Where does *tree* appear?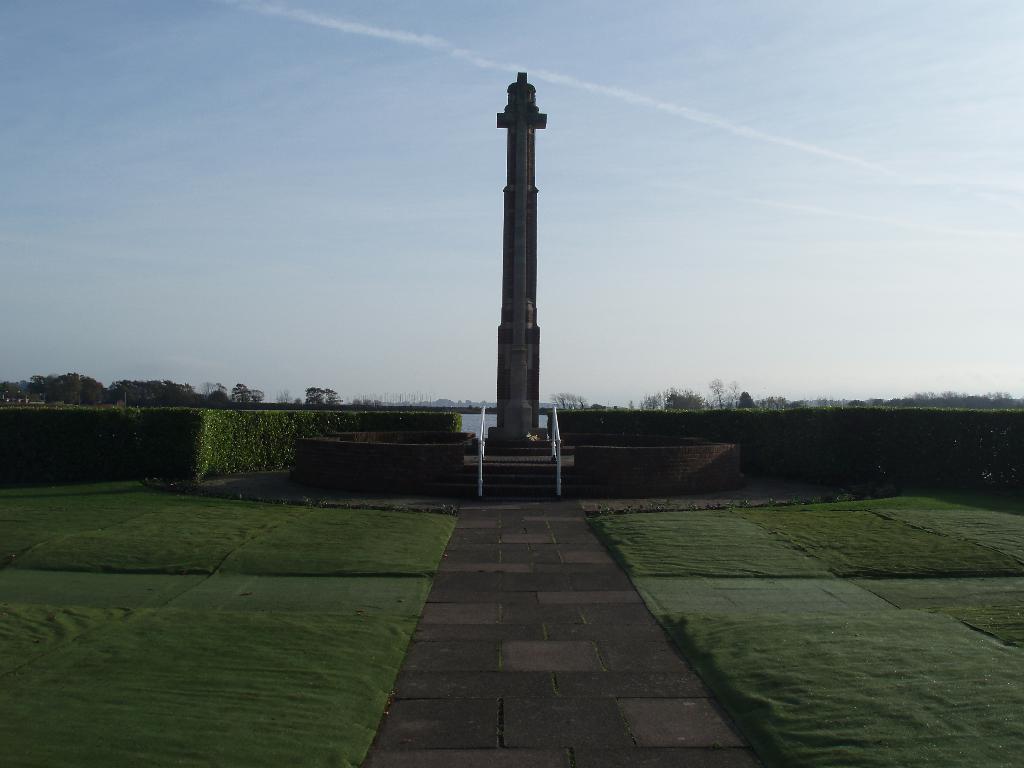
Appears at {"left": 739, "top": 390, "right": 756, "bottom": 411}.
